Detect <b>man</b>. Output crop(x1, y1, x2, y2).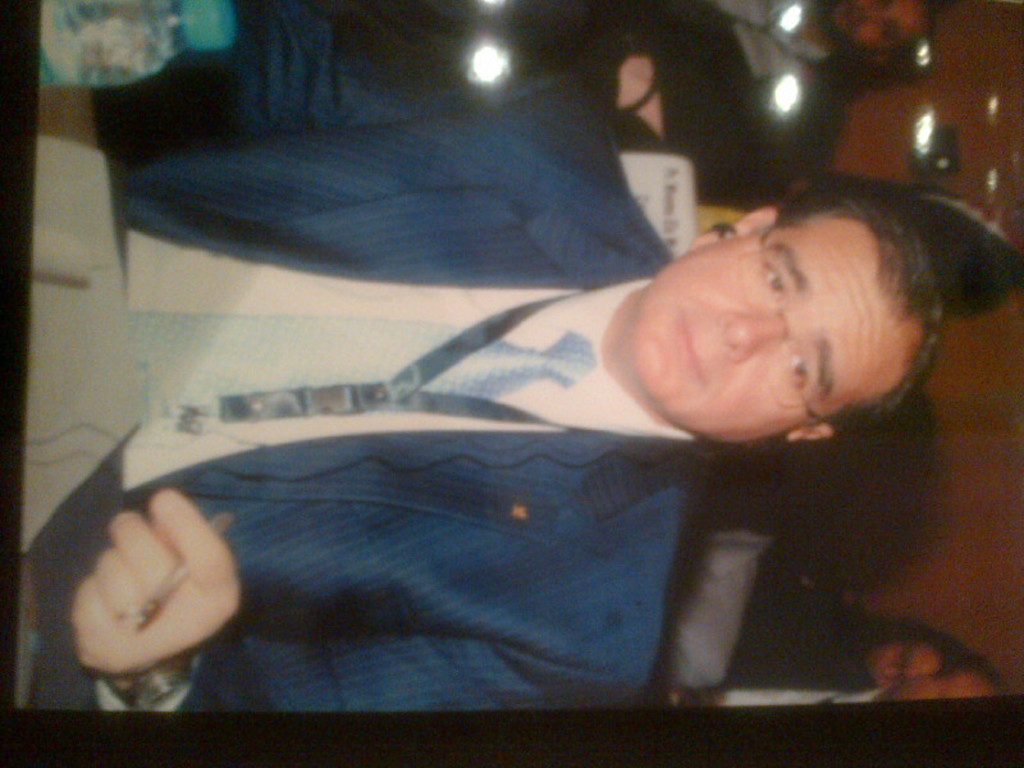
crop(61, 100, 1021, 710).
